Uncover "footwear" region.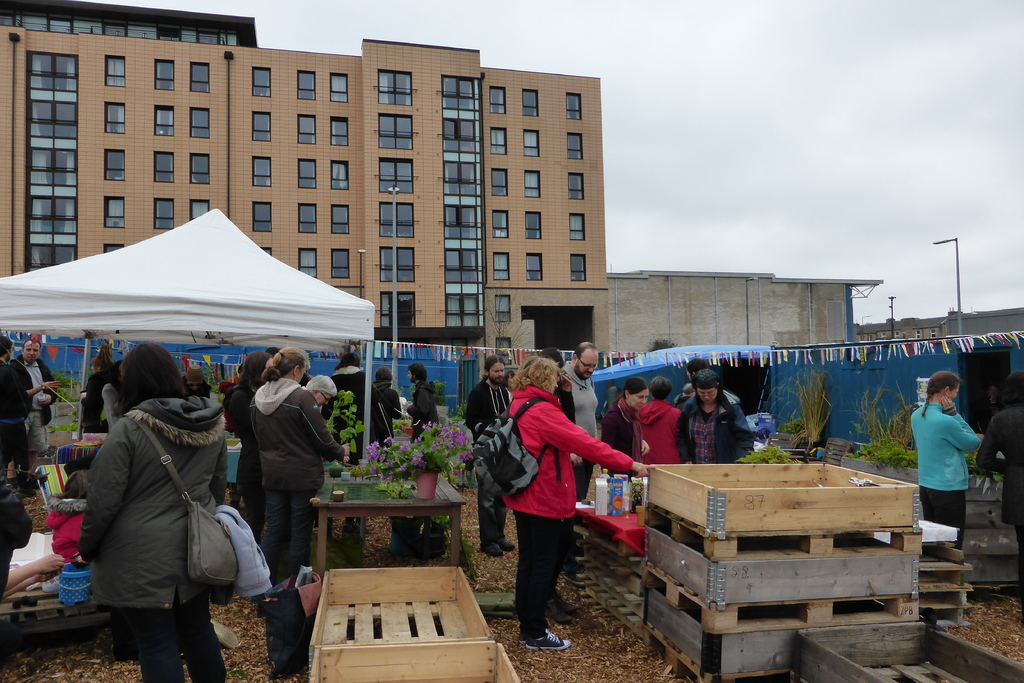
Uncovered: box(549, 593, 582, 627).
